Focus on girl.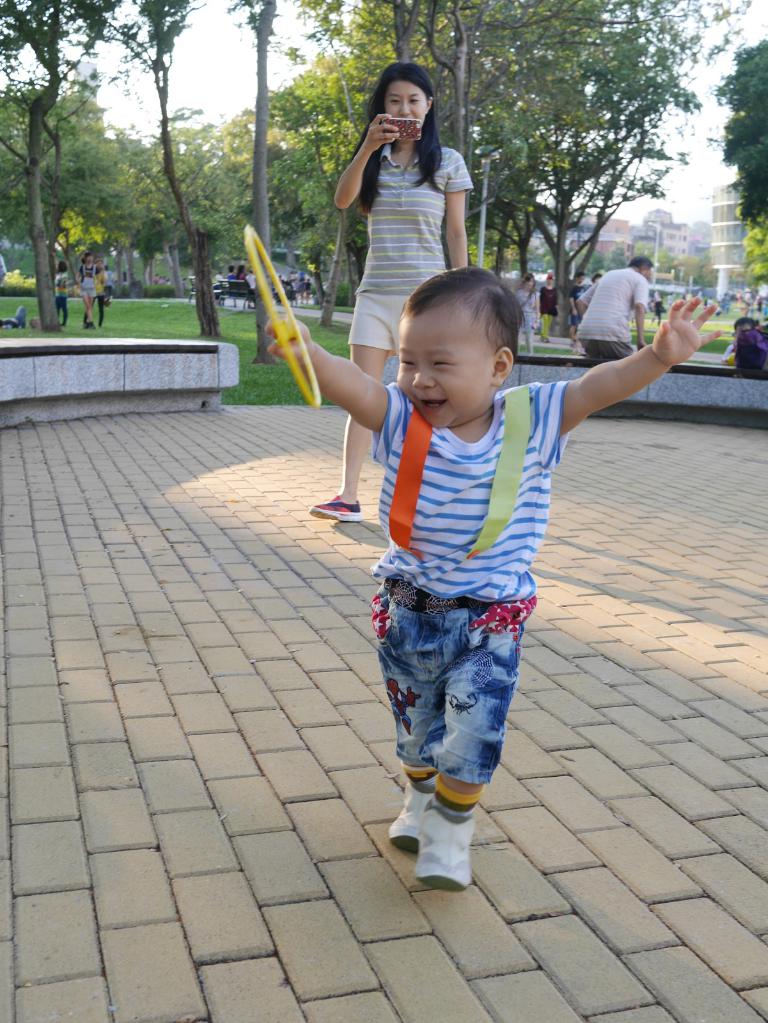
Focused at (311, 63, 471, 524).
